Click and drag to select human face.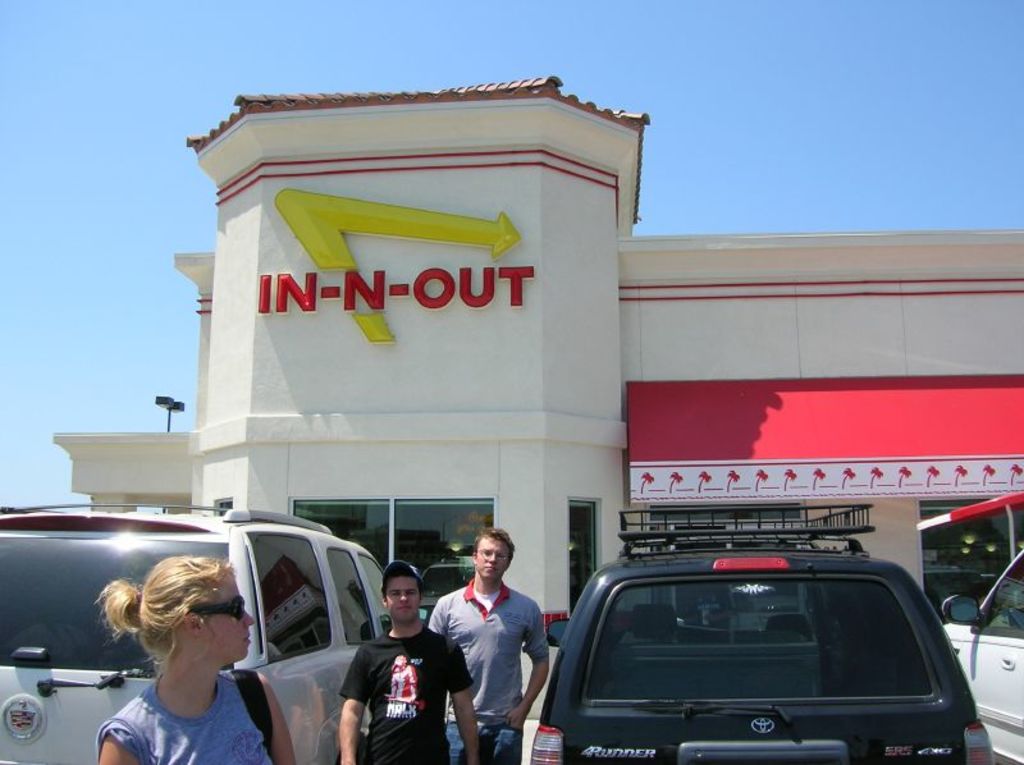
Selection: <box>472,537,512,583</box>.
